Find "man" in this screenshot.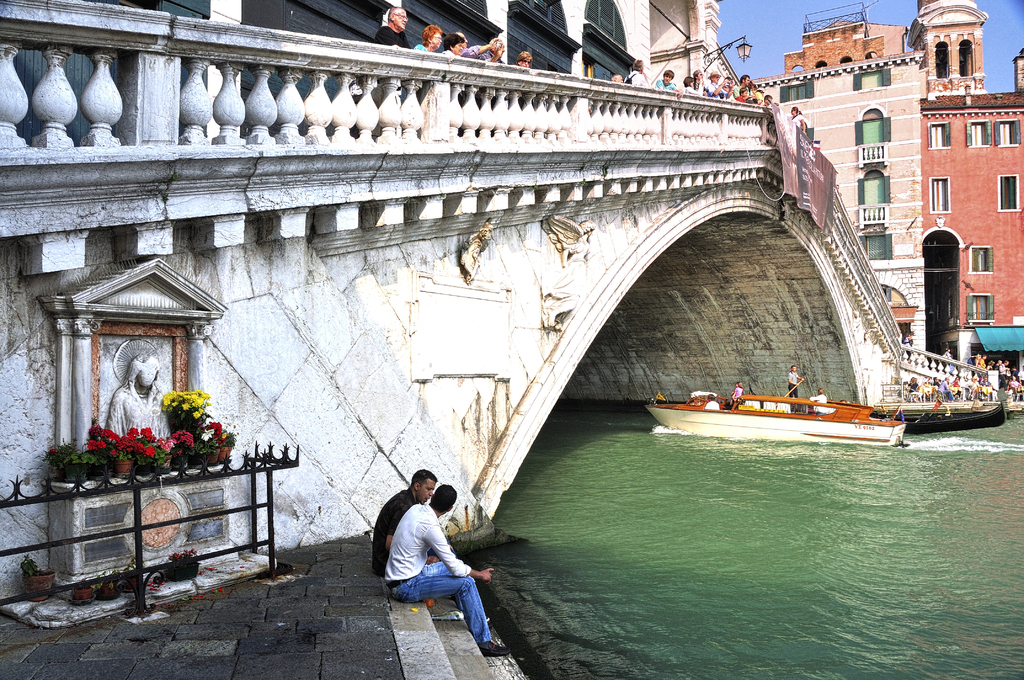
The bounding box for "man" is box=[808, 387, 828, 408].
